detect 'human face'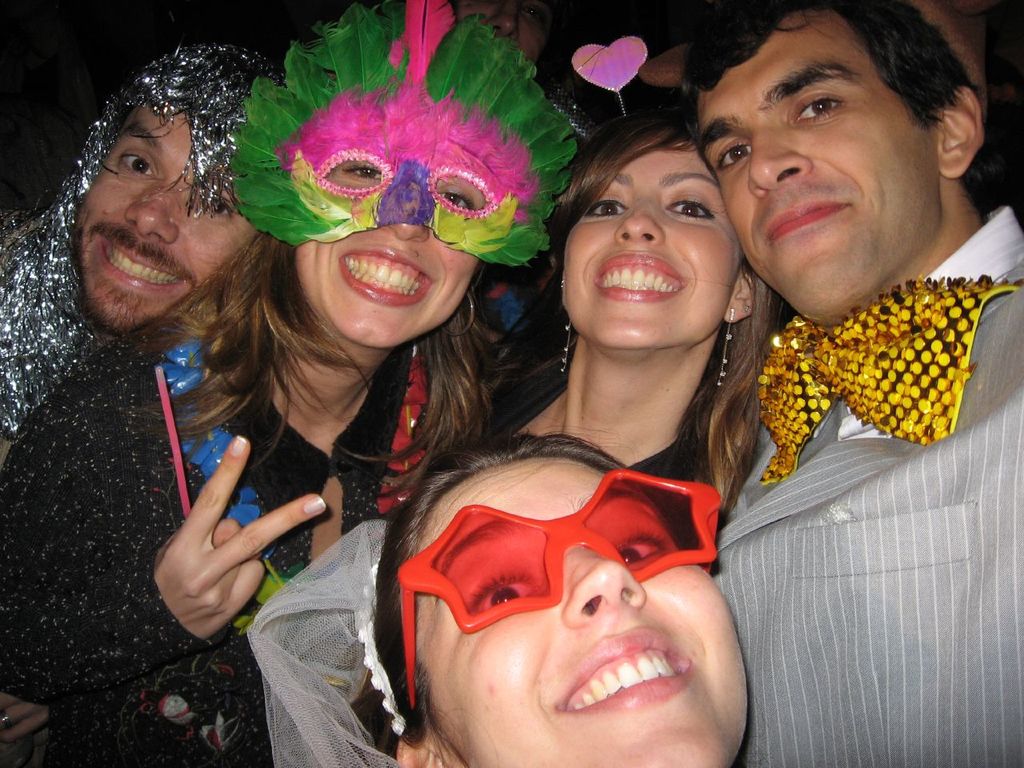
locate(83, 106, 254, 334)
